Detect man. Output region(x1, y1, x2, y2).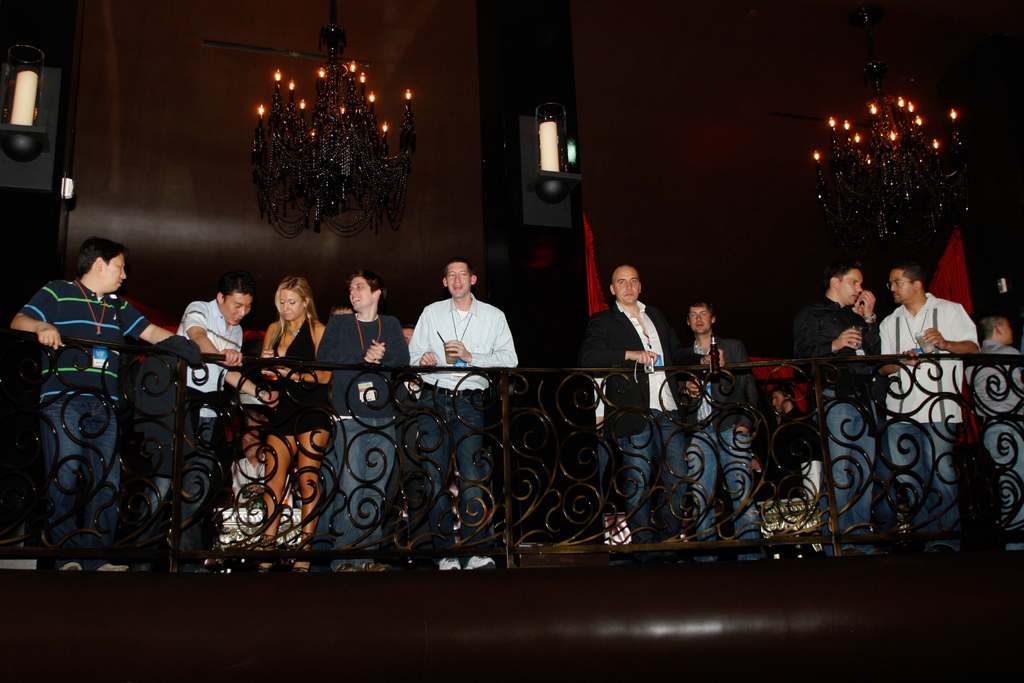
region(800, 254, 889, 544).
